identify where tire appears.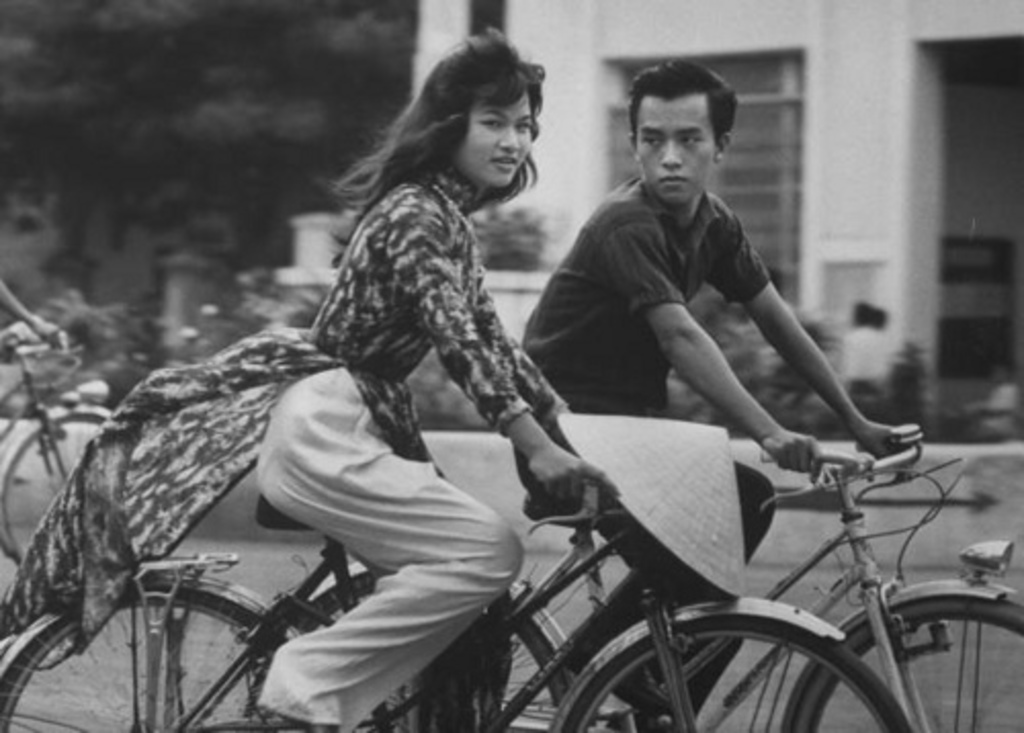
Appears at 2, 414, 106, 567.
